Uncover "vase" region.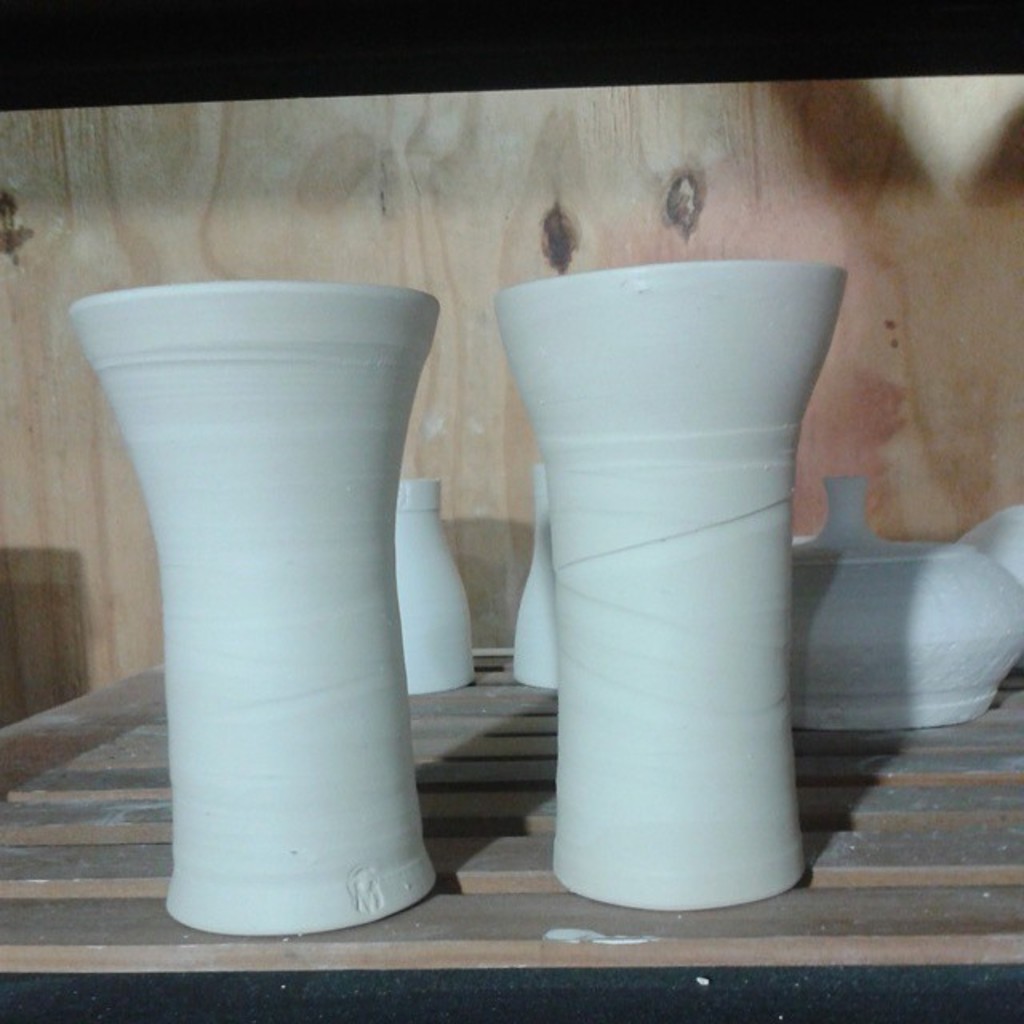
Uncovered: l=59, t=277, r=435, b=933.
